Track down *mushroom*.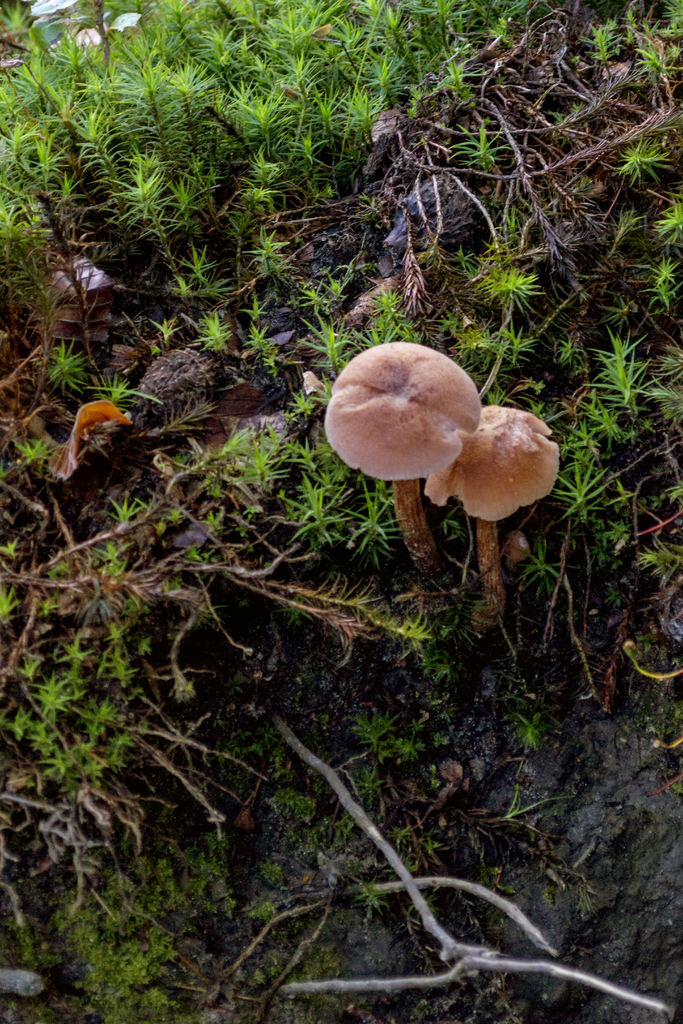
Tracked to [429,399,561,604].
